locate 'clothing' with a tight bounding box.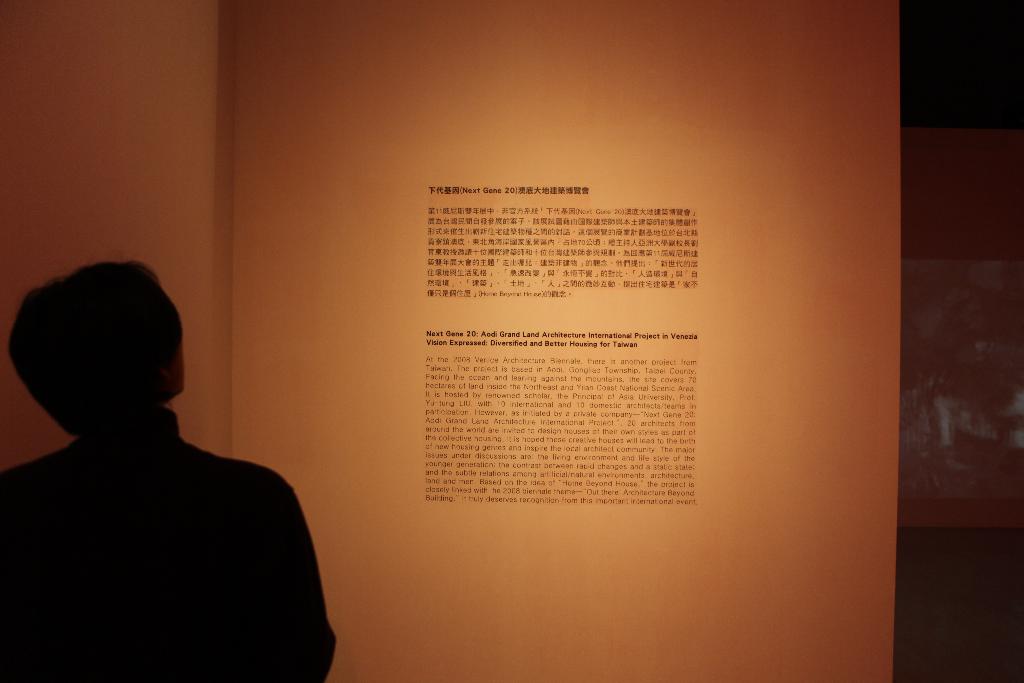
<box>14,344,319,682</box>.
